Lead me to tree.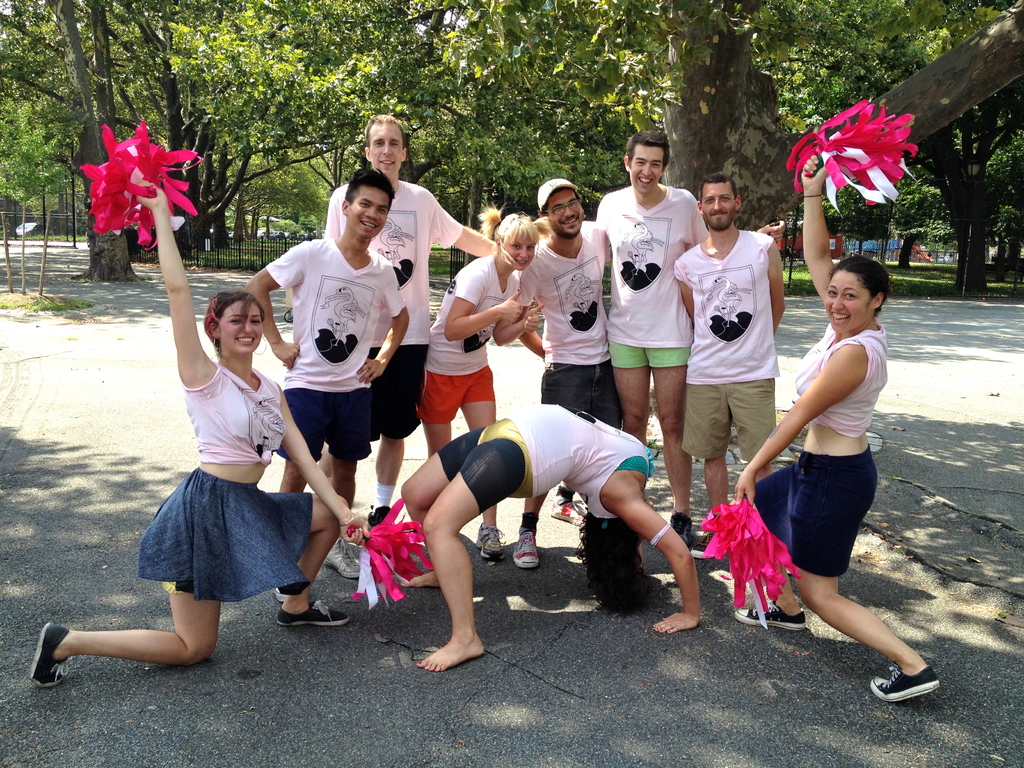
Lead to {"left": 609, "top": 0, "right": 1020, "bottom": 234}.
